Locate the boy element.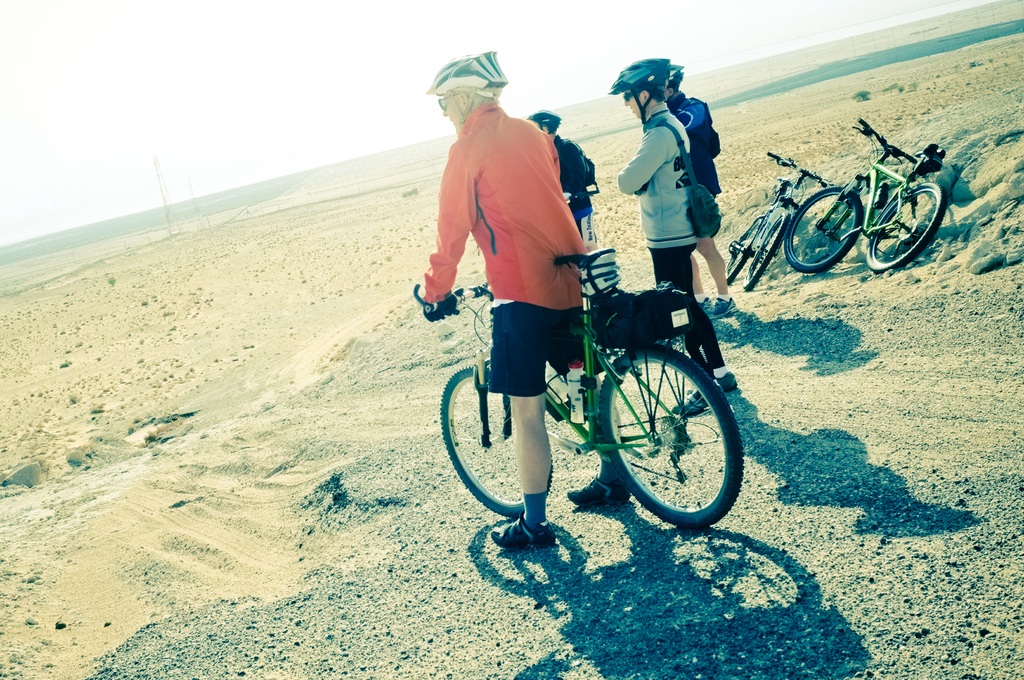
Element bbox: <bbox>416, 53, 630, 546</bbox>.
